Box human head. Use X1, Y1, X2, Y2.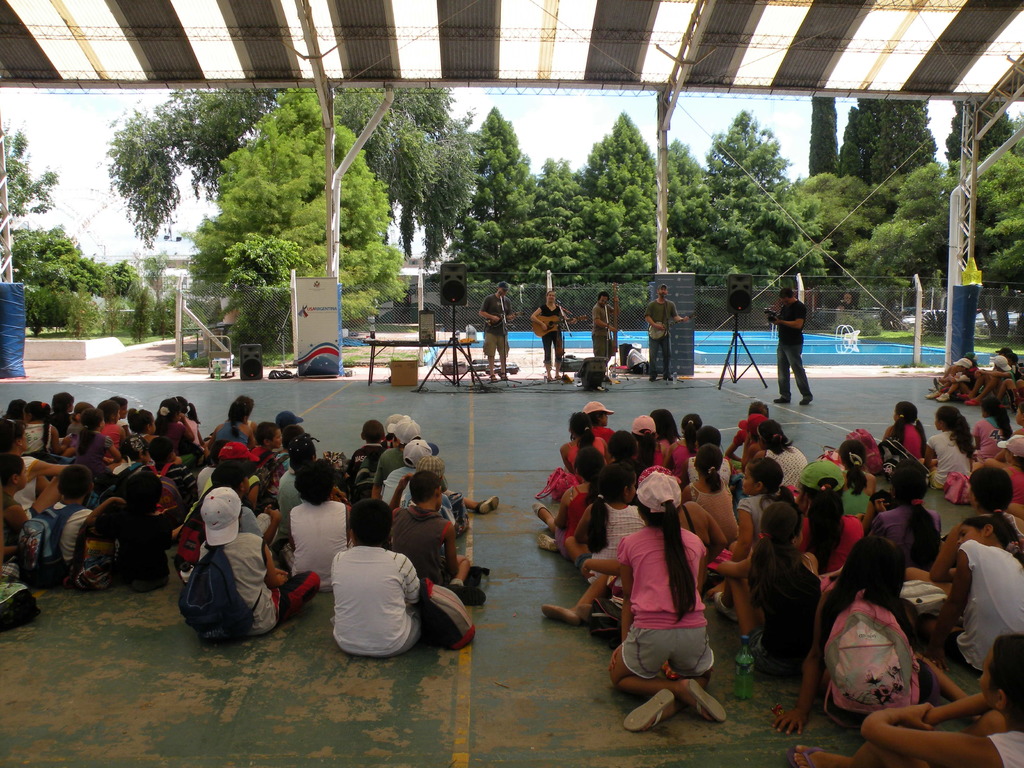
583, 401, 611, 424.
